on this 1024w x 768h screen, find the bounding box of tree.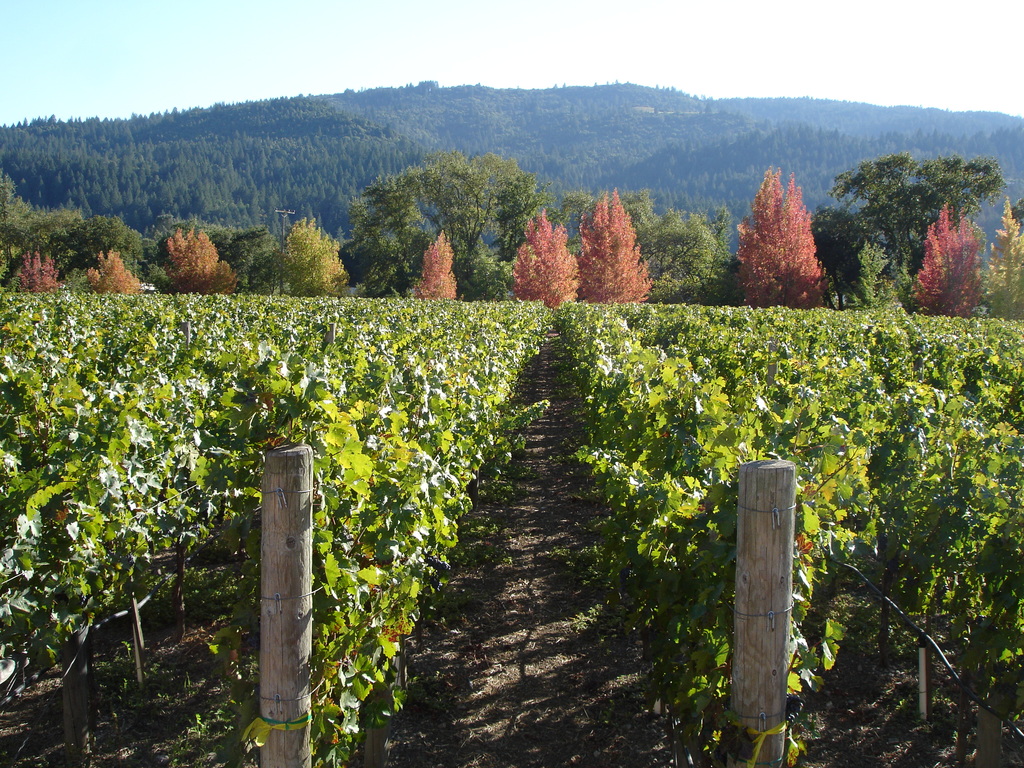
Bounding box: bbox=[156, 232, 252, 299].
